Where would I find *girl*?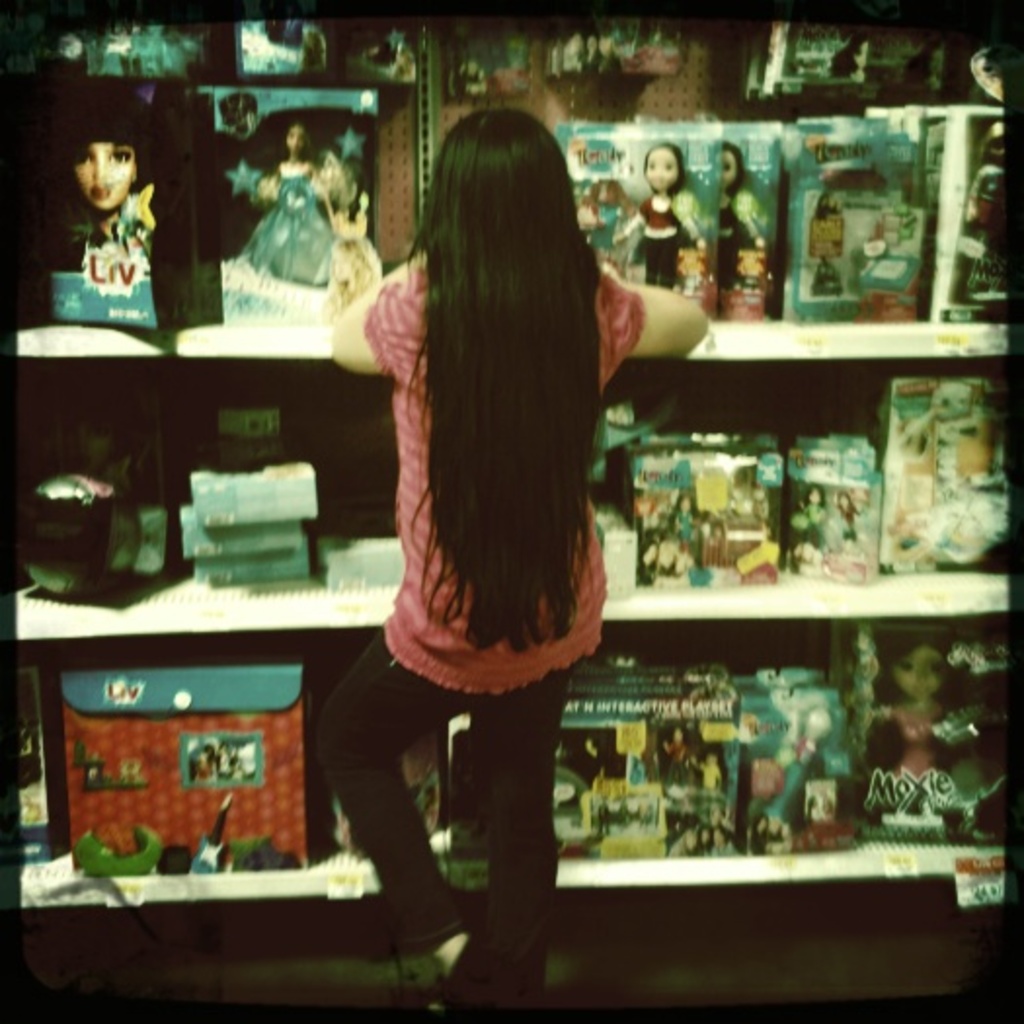
At [x1=242, y1=119, x2=324, y2=291].
